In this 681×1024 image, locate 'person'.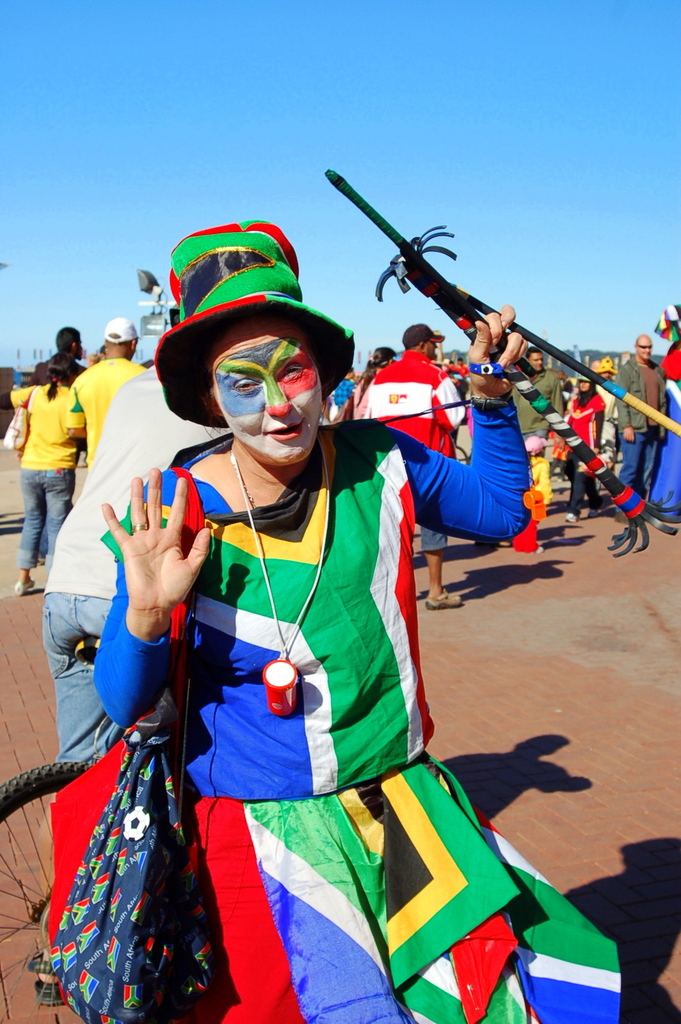
Bounding box: box=[454, 358, 472, 428].
